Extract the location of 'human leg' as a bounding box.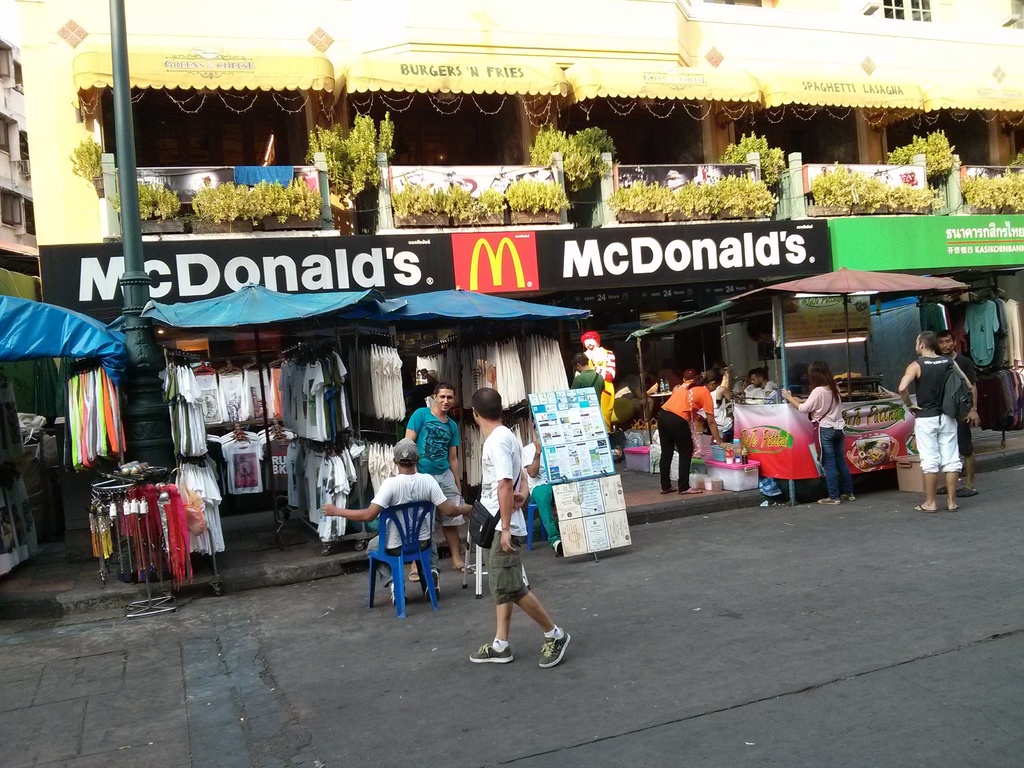
{"left": 909, "top": 412, "right": 943, "bottom": 509}.
